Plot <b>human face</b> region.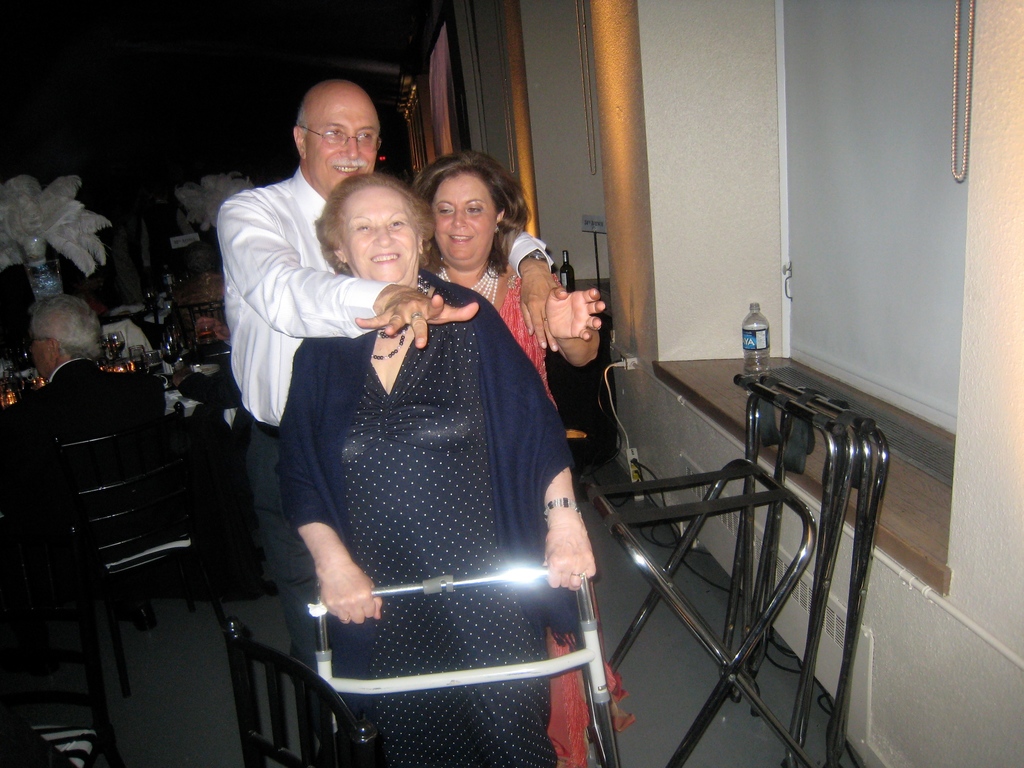
Plotted at Rect(28, 336, 51, 382).
